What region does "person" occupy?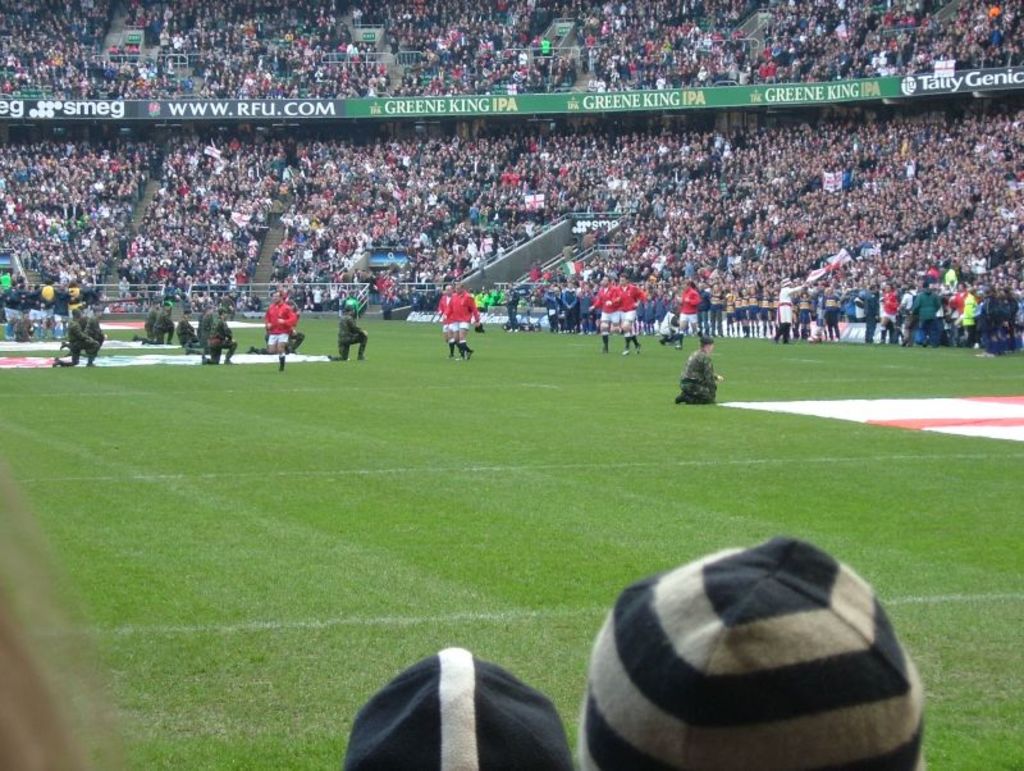
l=673, t=336, r=722, b=405.
